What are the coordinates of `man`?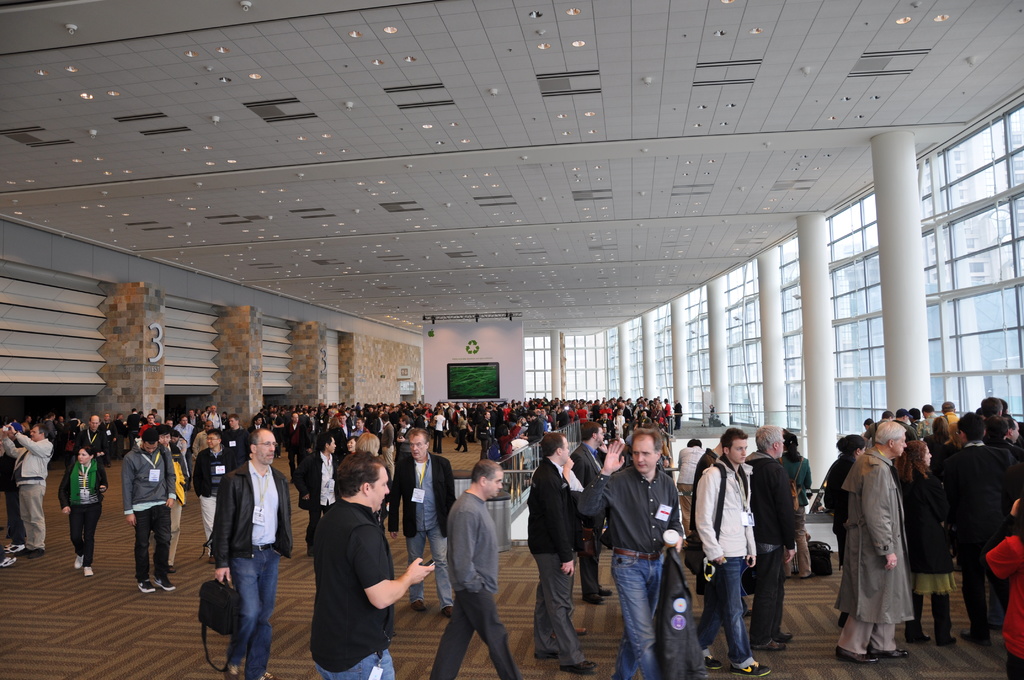
197,427,293,664.
